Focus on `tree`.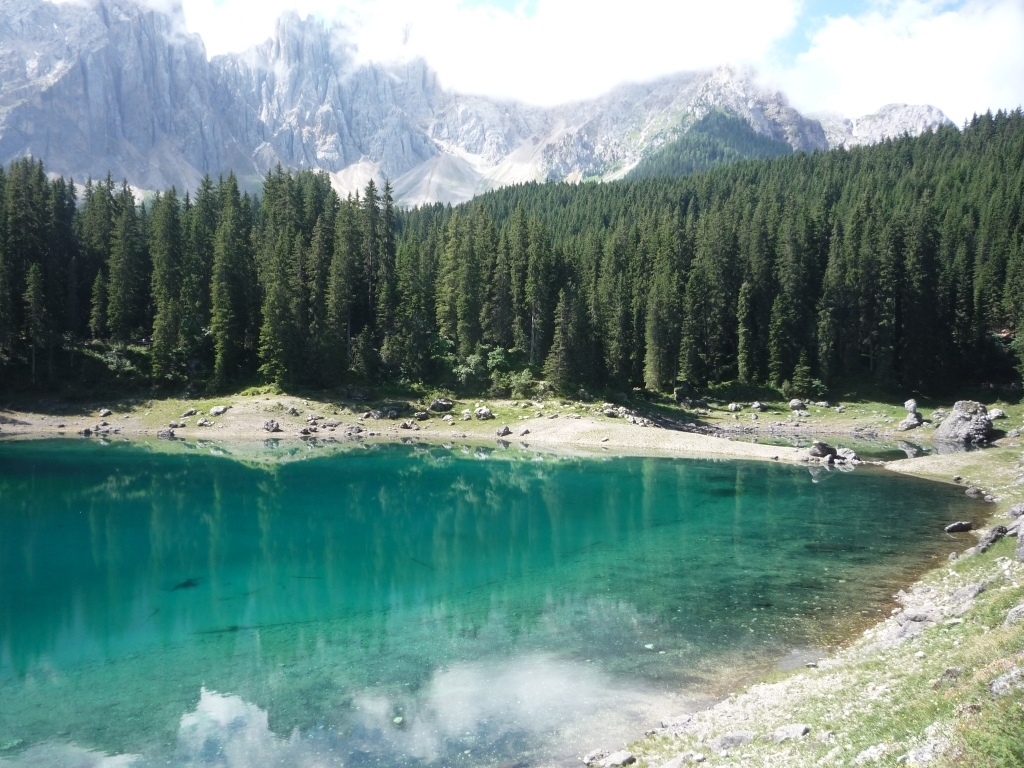
Focused at Rect(540, 288, 584, 404).
